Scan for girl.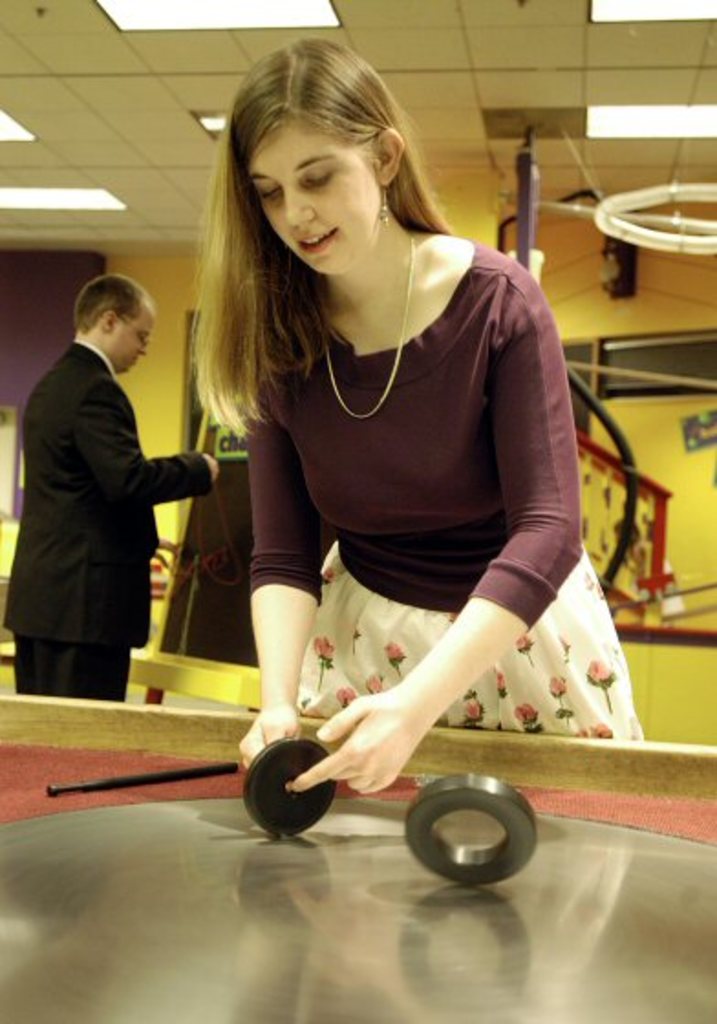
Scan result: [196,44,642,794].
